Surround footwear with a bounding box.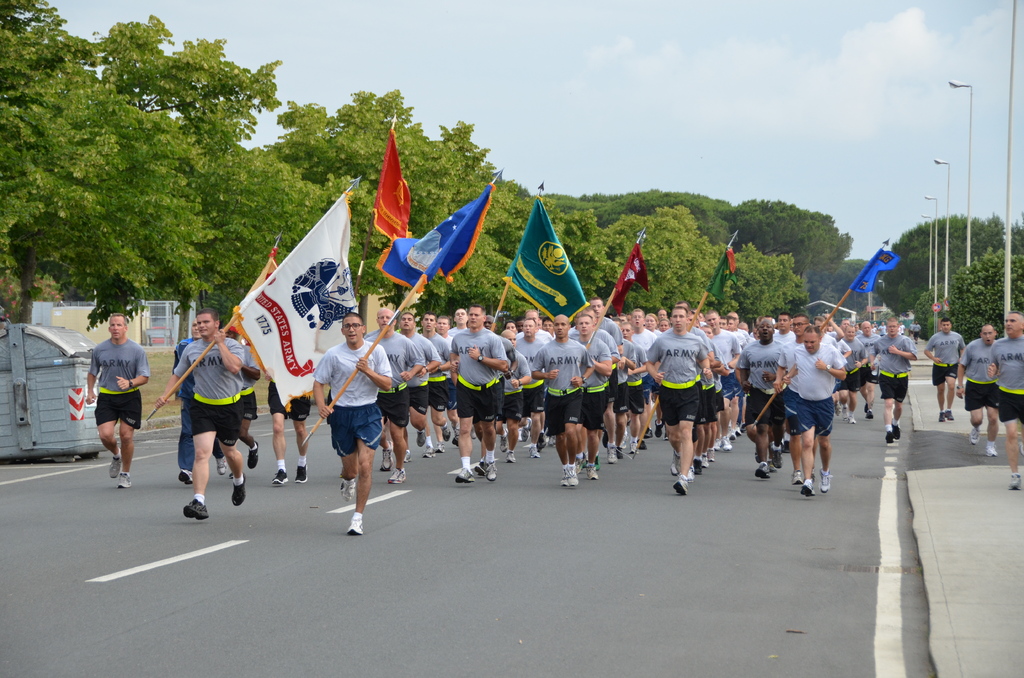
[690,467,692,482].
